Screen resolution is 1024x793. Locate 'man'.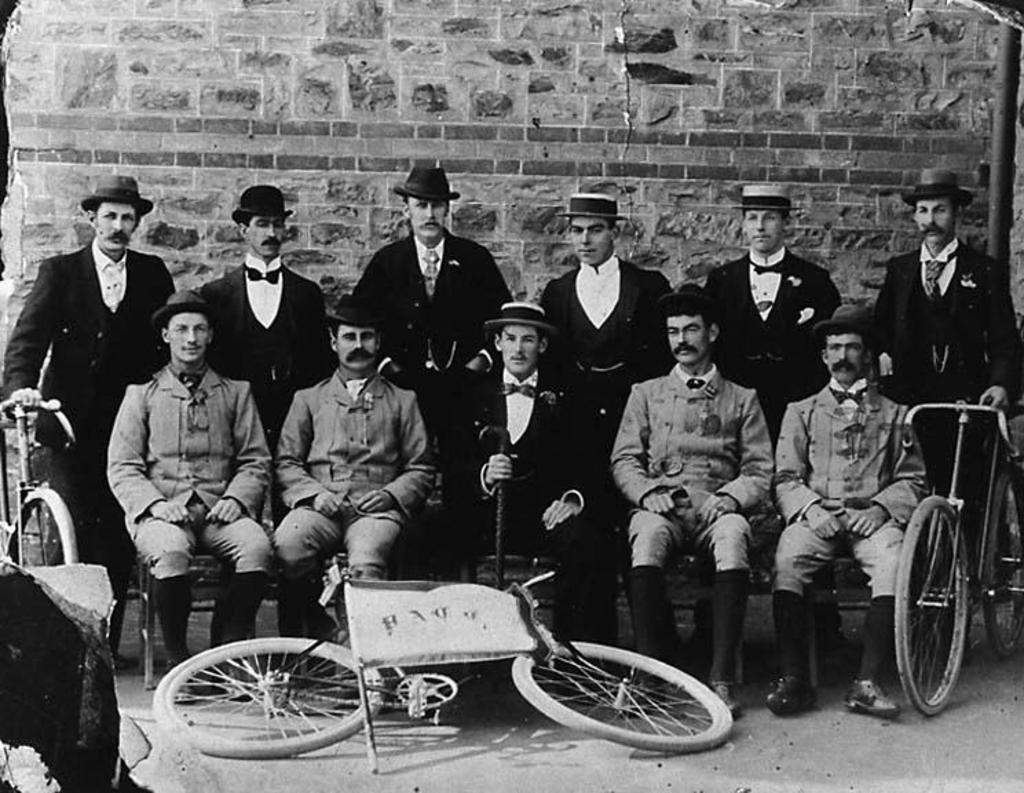
(x1=14, y1=180, x2=162, y2=547).
